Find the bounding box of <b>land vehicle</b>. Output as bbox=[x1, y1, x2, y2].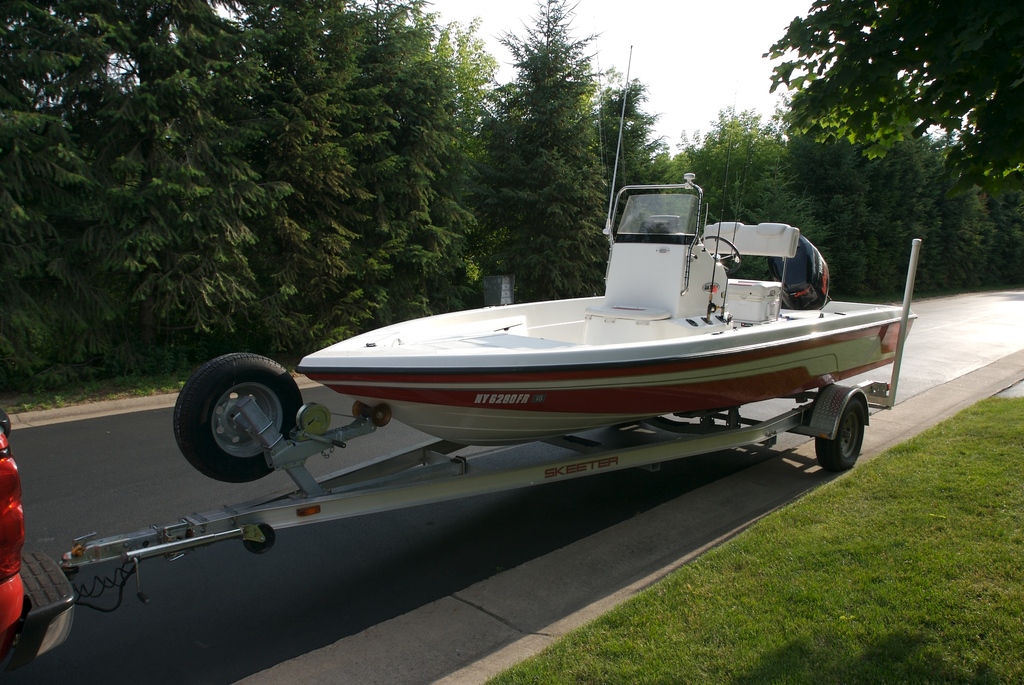
bbox=[0, 235, 925, 679].
